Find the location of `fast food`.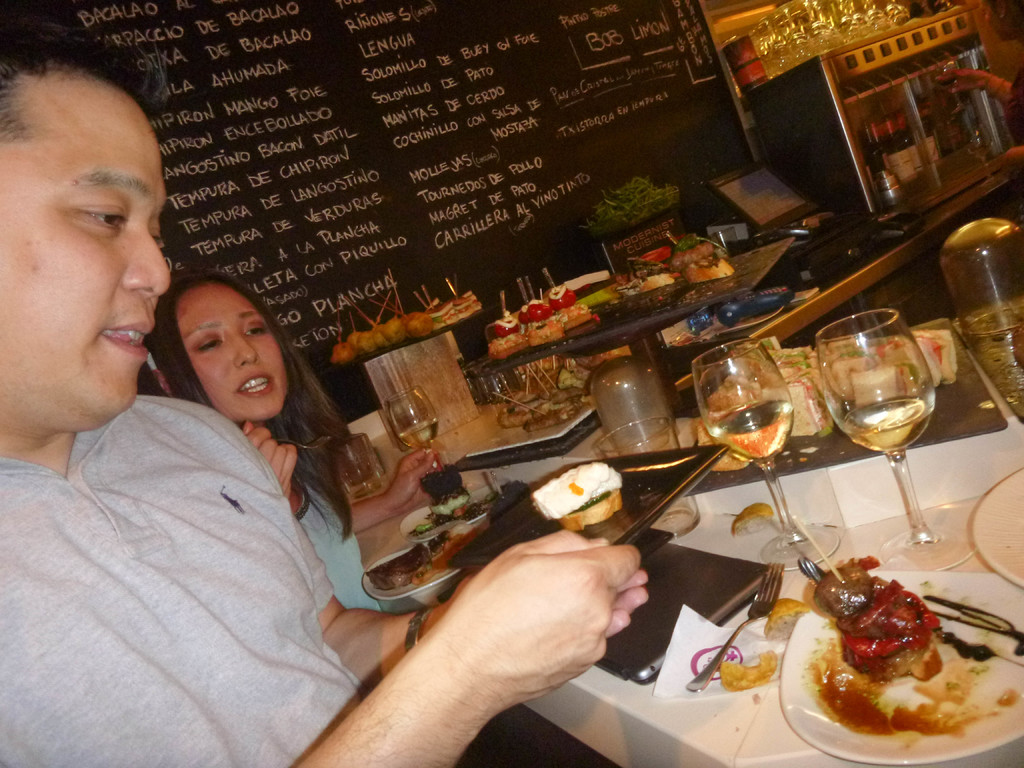
Location: crop(528, 461, 626, 539).
